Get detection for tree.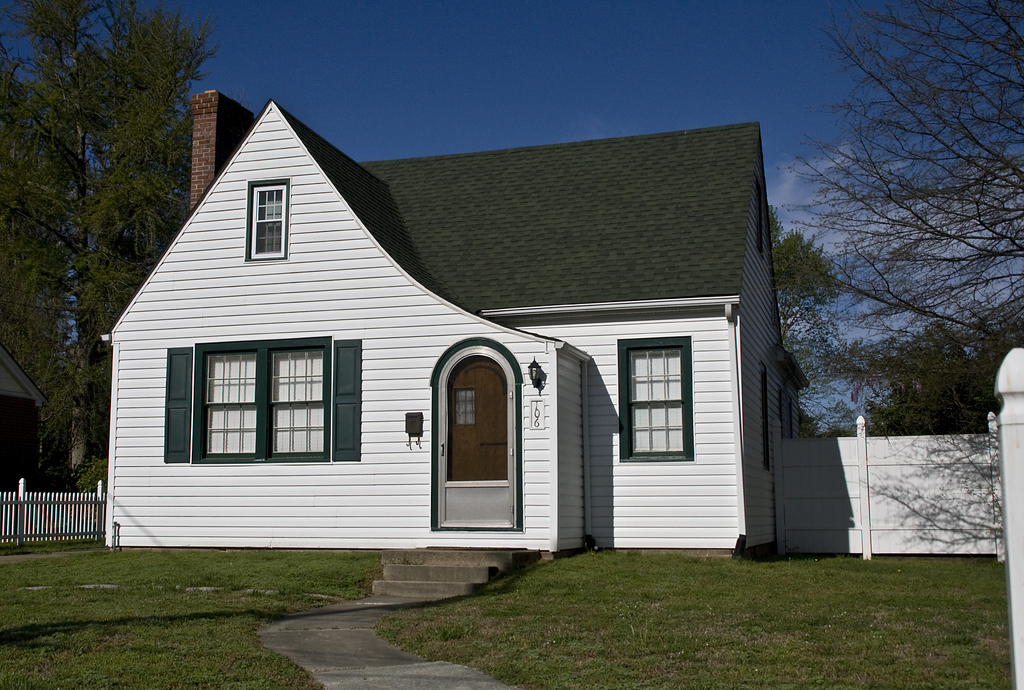
Detection: <bbox>758, 195, 858, 426</bbox>.
